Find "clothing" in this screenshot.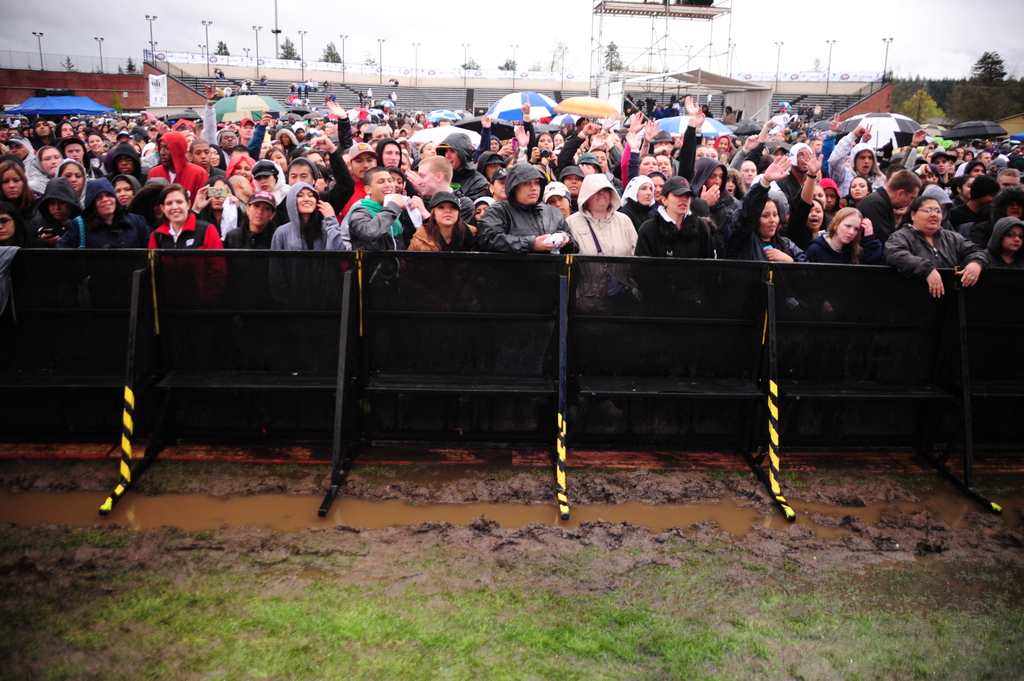
The bounding box for "clothing" is (left=800, top=221, right=854, bottom=267).
